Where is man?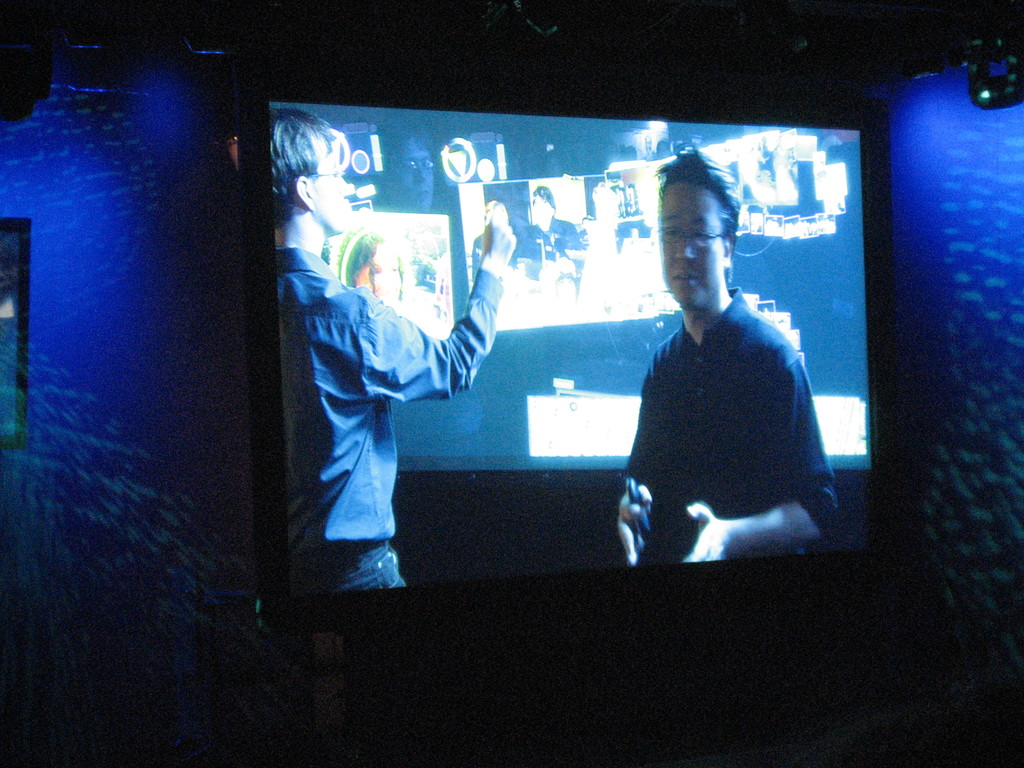
rect(269, 106, 520, 593).
